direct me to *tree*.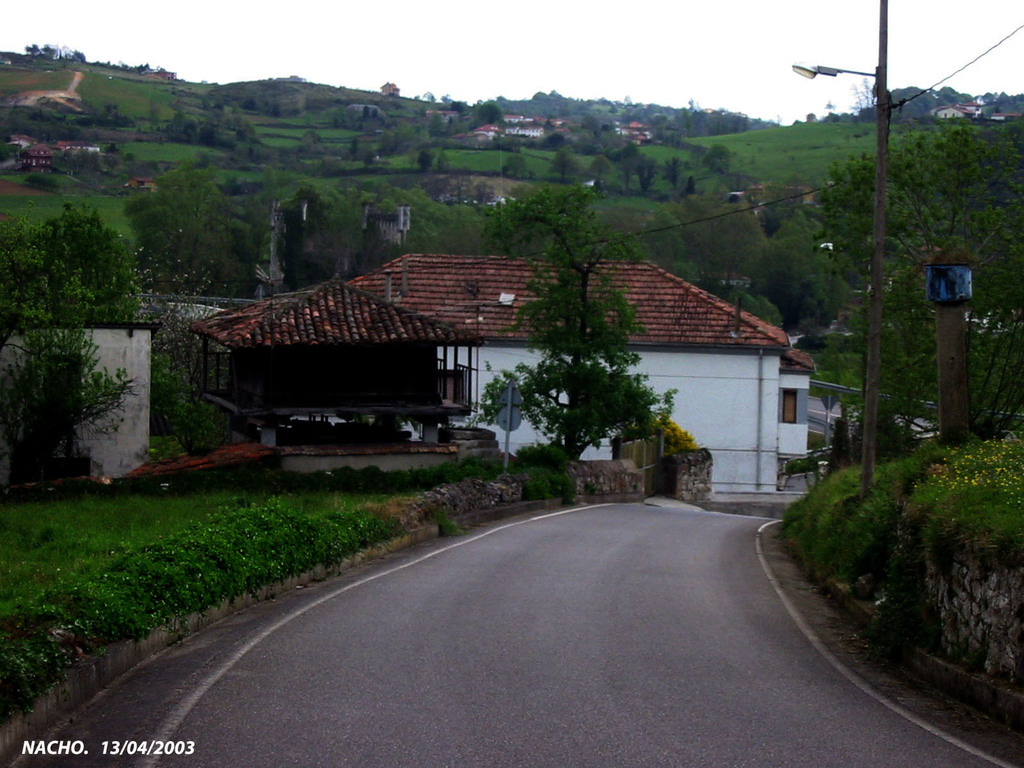
Direction: [677,197,763,299].
